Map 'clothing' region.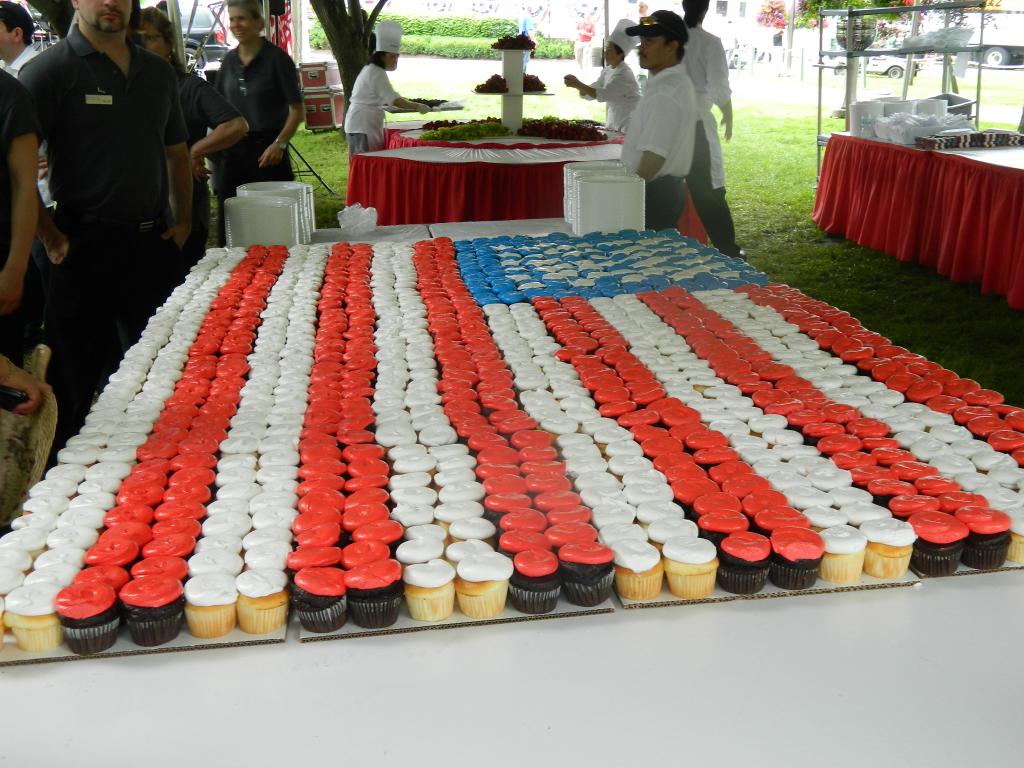
Mapped to [x1=18, y1=11, x2=164, y2=396].
